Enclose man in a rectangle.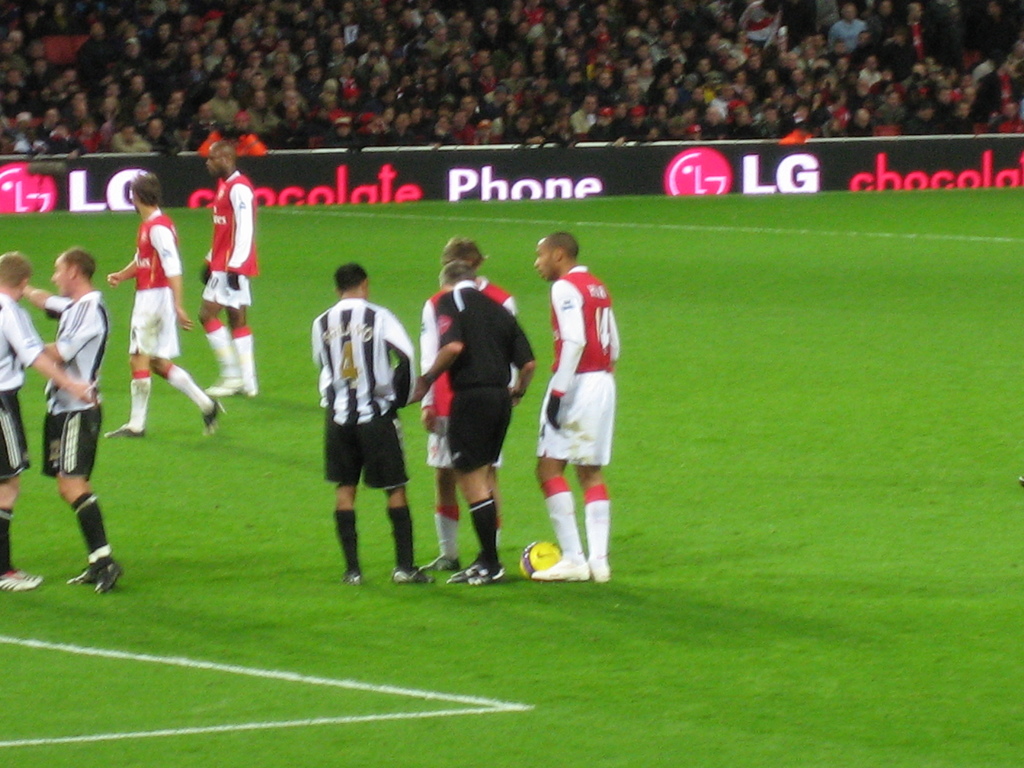
l=24, t=246, r=123, b=594.
